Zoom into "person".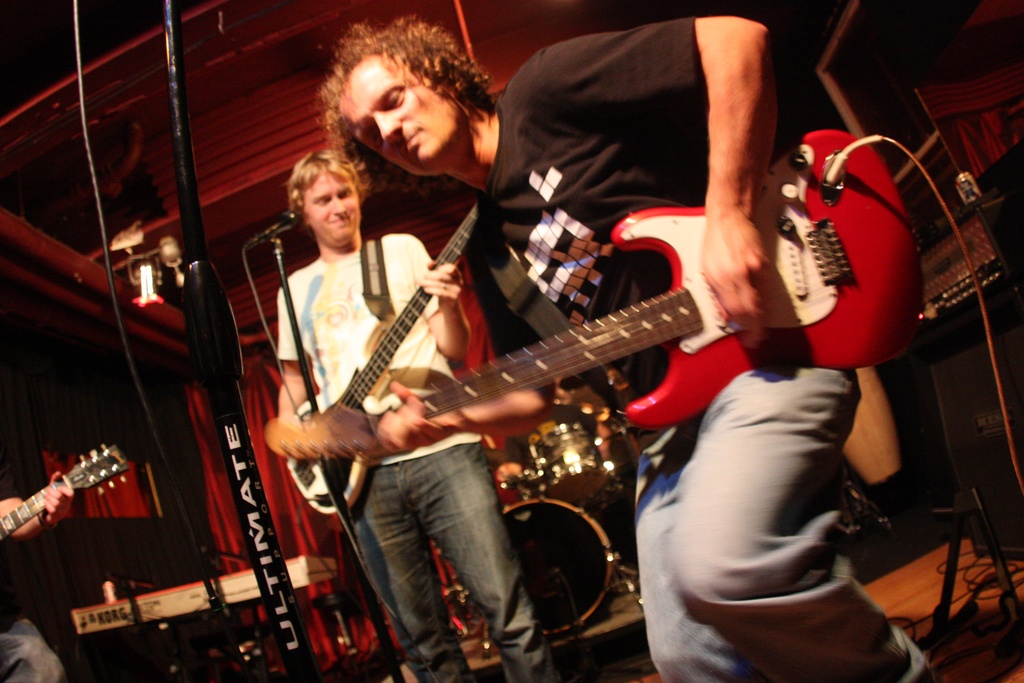
Zoom target: pyautogui.locateOnScreen(0, 464, 71, 682).
